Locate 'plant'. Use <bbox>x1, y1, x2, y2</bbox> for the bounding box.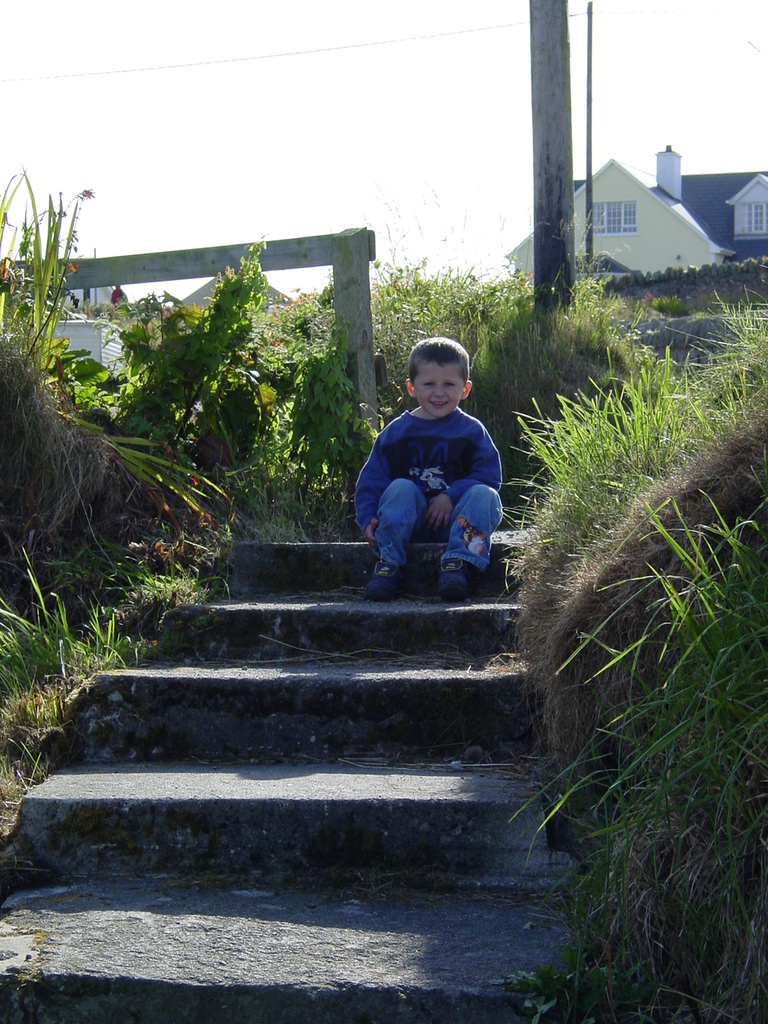
<bbox>286, 243, 363, 519</bbox>.
